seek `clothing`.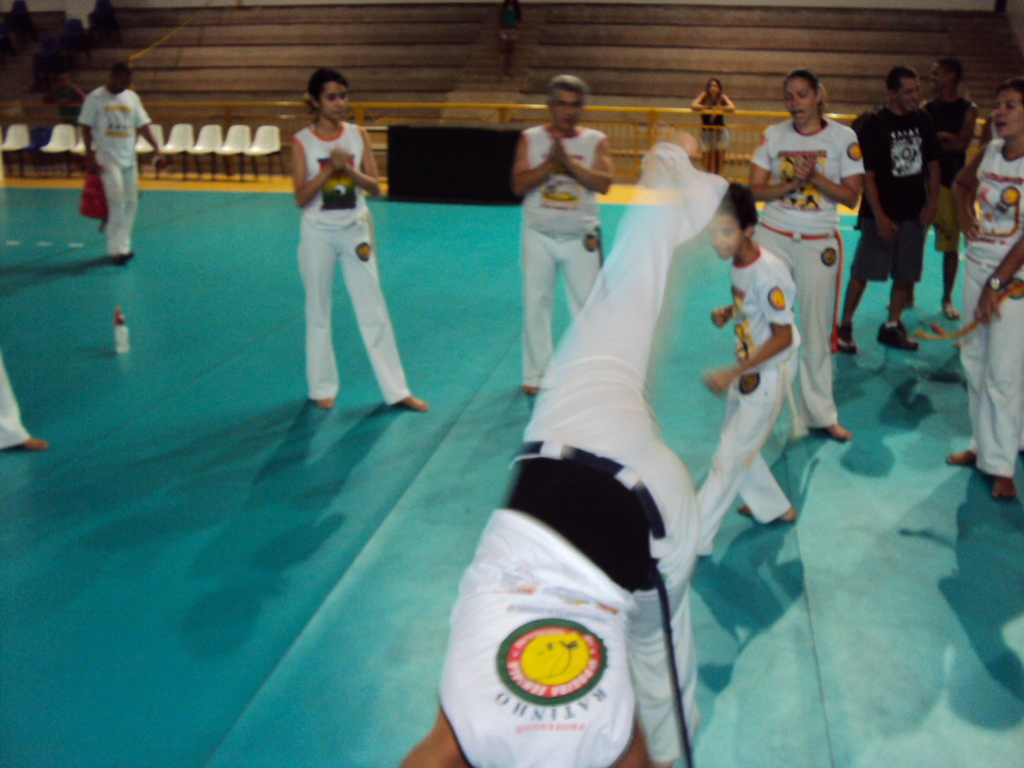
box(700, 113, 731, 155).
